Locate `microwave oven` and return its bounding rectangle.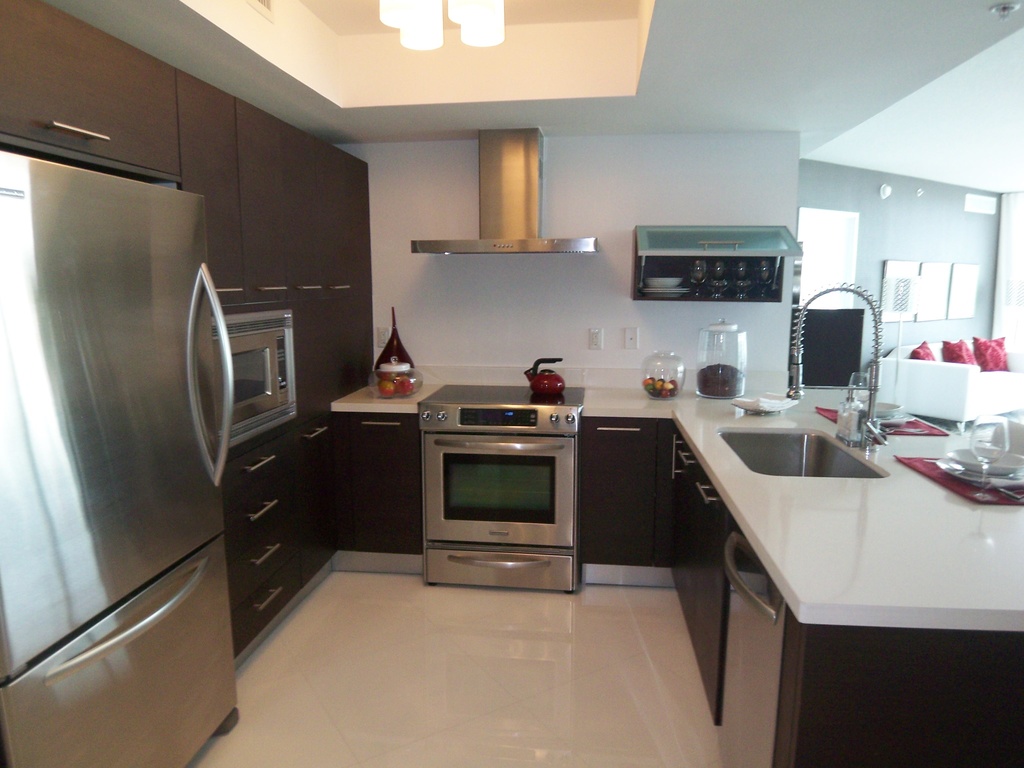
Rect(211, 310, 296, 448).
